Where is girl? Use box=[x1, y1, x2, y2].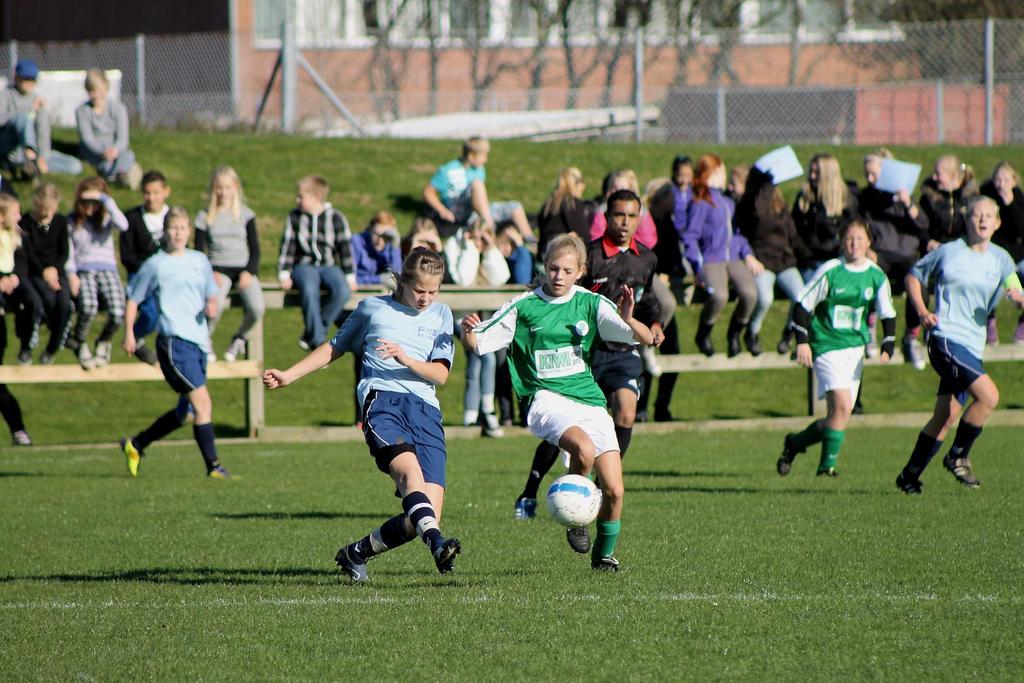
box=[120, 208, 240, 477].
